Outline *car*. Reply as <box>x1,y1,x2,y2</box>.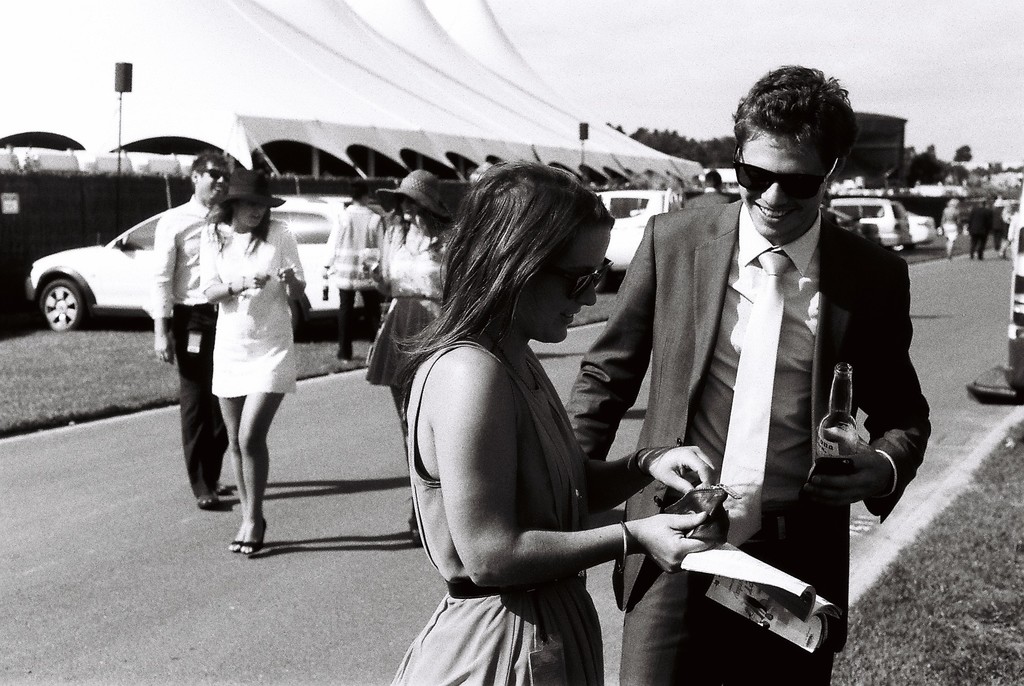
<box>593,186,680,294</box>.
